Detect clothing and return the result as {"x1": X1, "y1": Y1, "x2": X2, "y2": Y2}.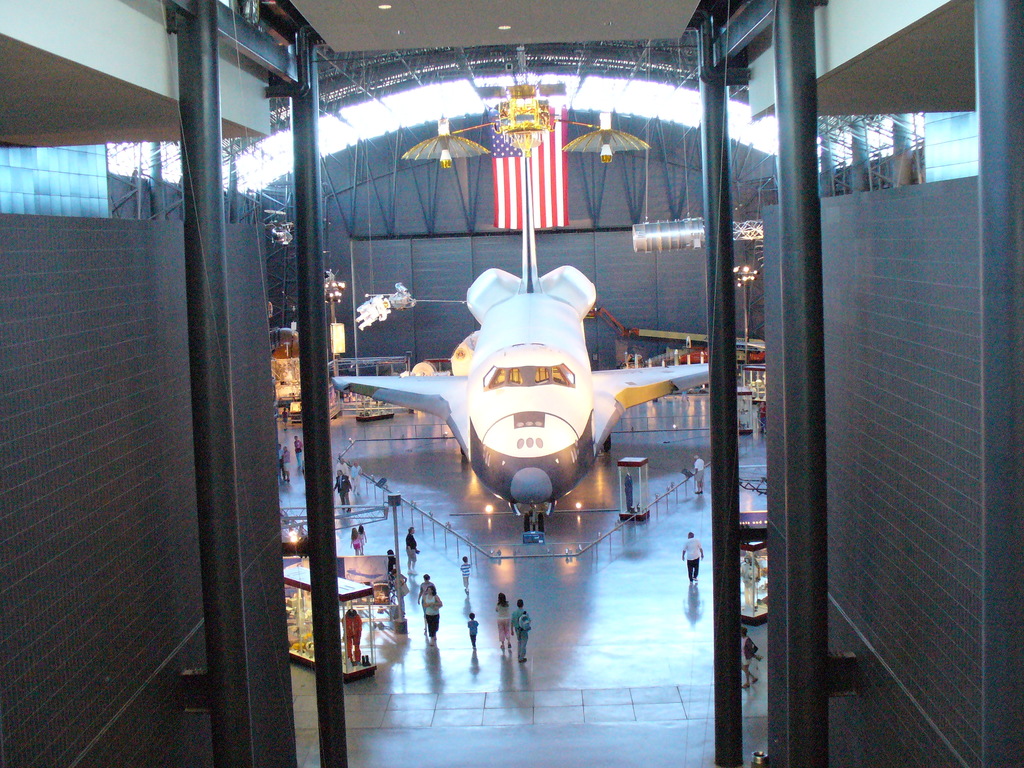
{"x1": 404, "y1": 531, "x2": 417, "y2": 563}.
